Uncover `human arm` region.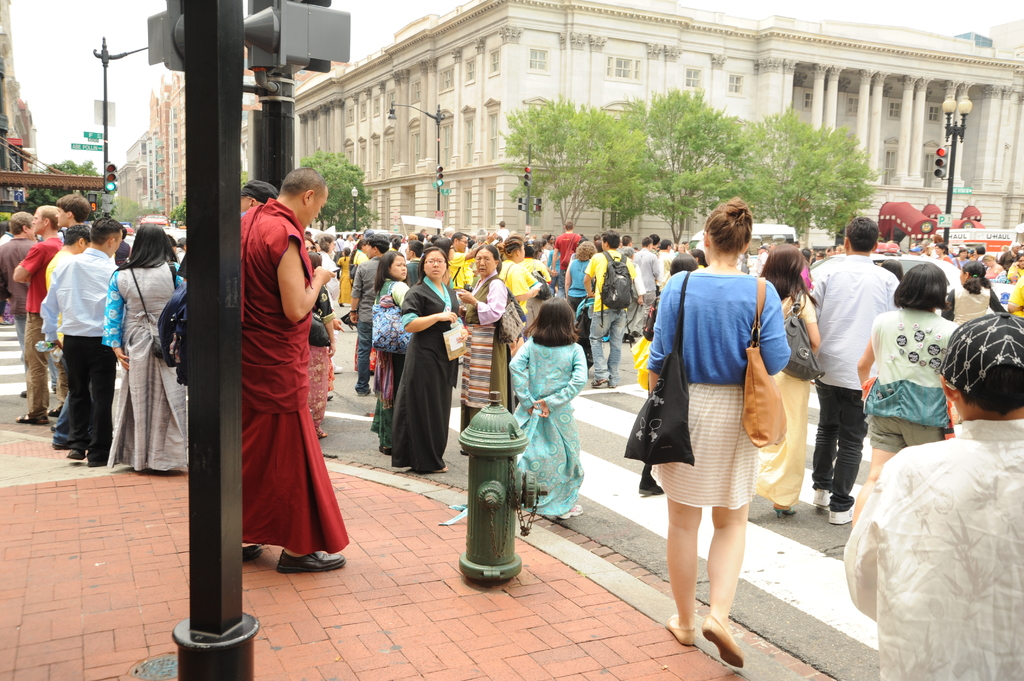
Uncovered: {"left": 351, "top": 268, "right": 362, "bottom": 328}.
